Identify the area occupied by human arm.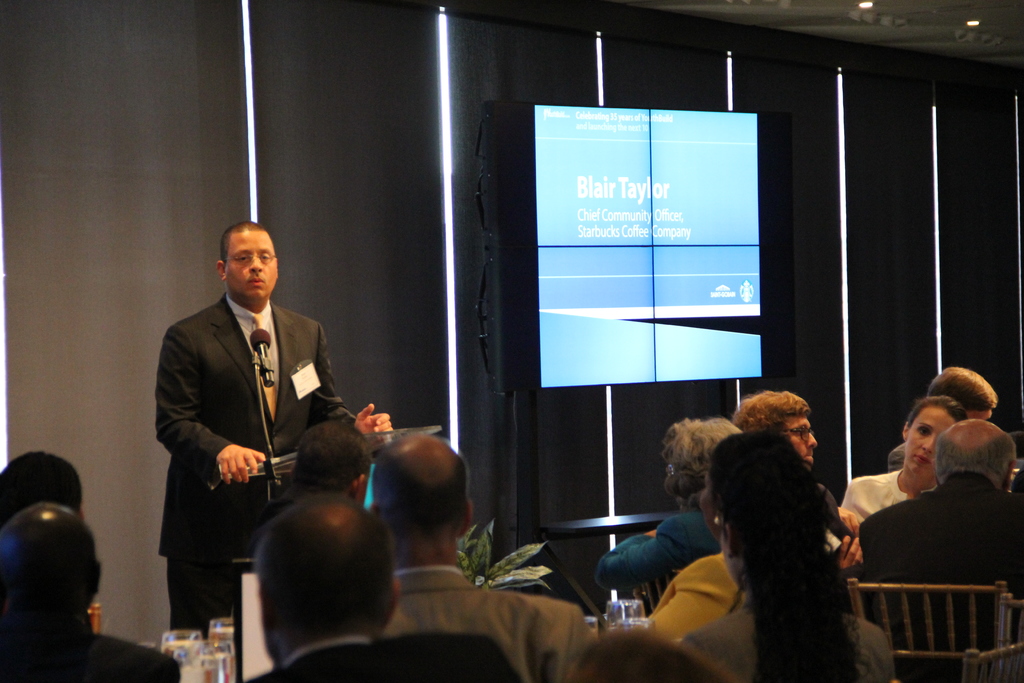
Area: {"x1": 304, "y1": 321, "x2": 394, "y2": 438}.
